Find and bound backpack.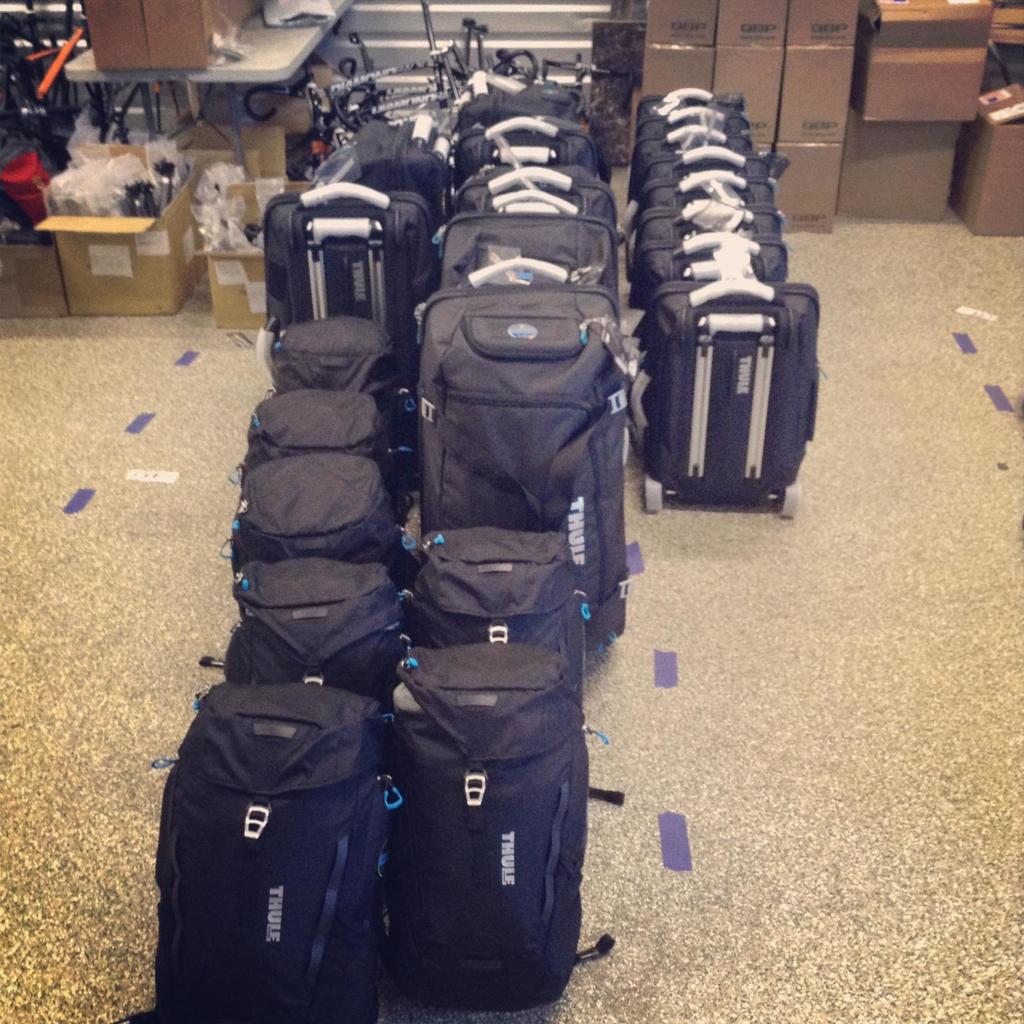
Bound: [left=417, top=284, right=646, bottom=622].
